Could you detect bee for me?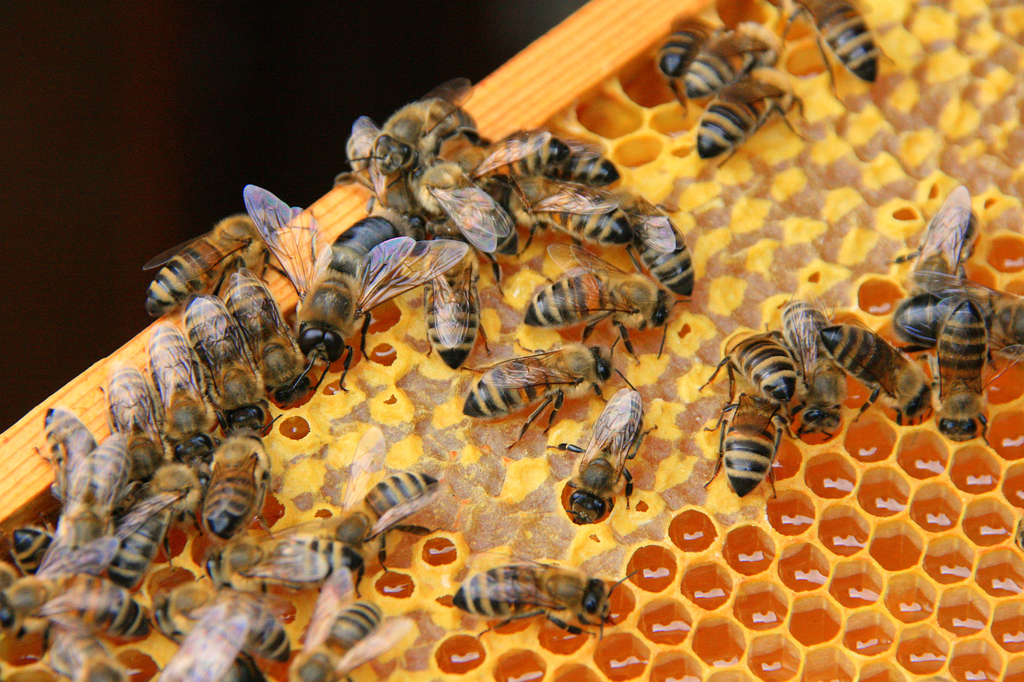
Detection result: detection(56, 440, 153, 575).
